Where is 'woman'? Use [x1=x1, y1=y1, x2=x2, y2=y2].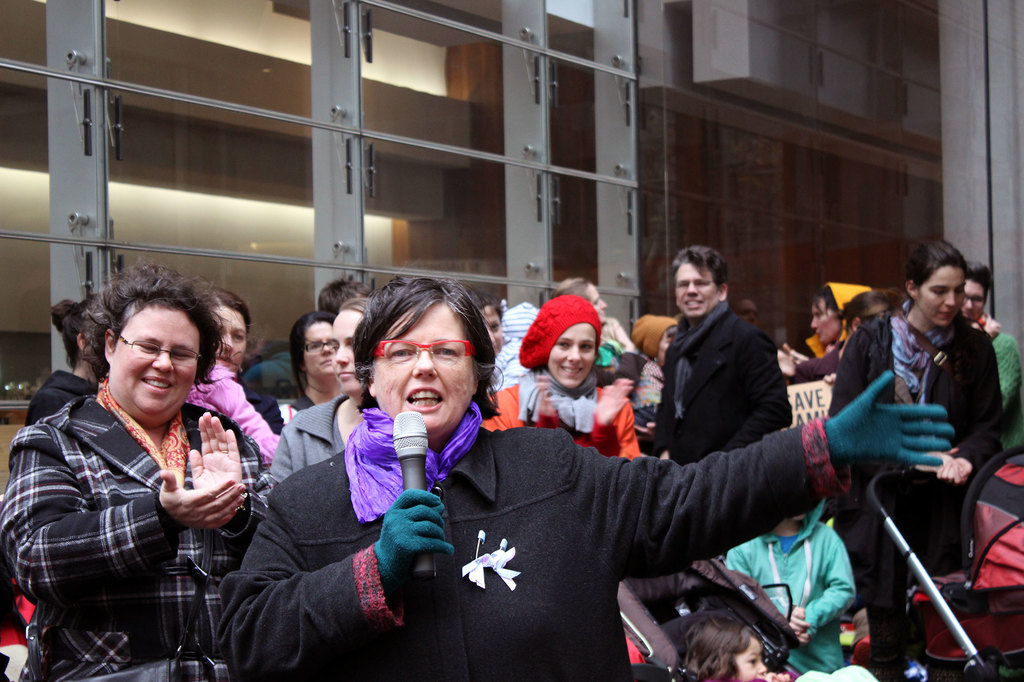
[x1=828, y1=237, x2=1016, y2=681].
